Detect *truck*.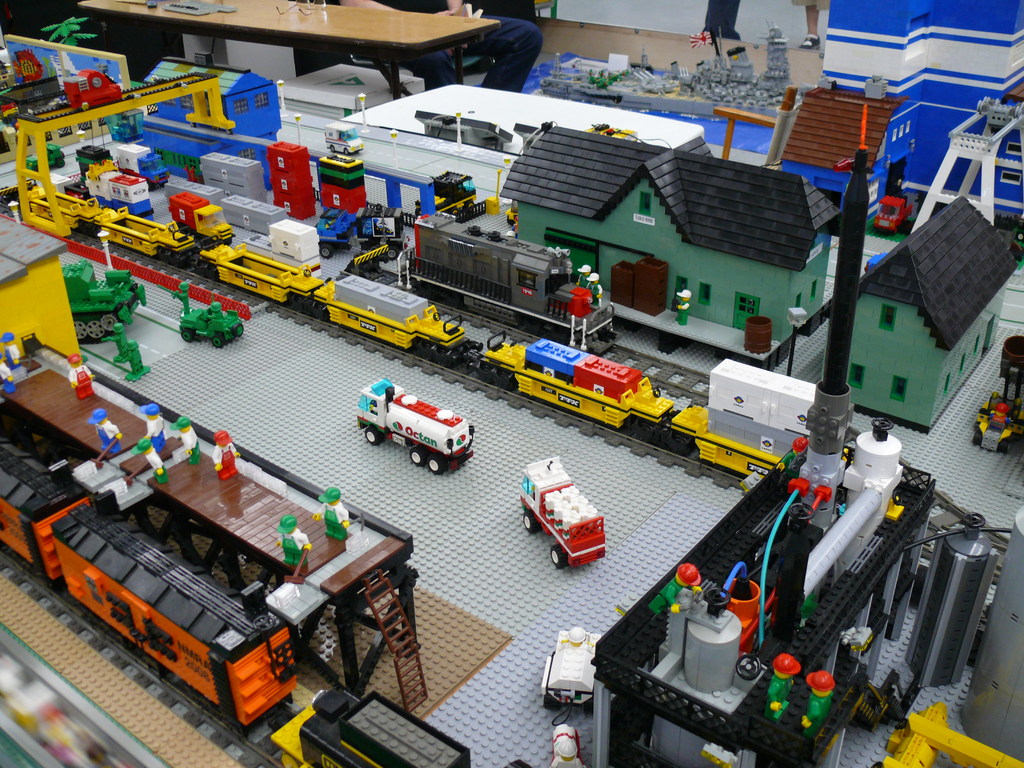
Detected at [x1=422, y1=163, x2=477, y2=216].
